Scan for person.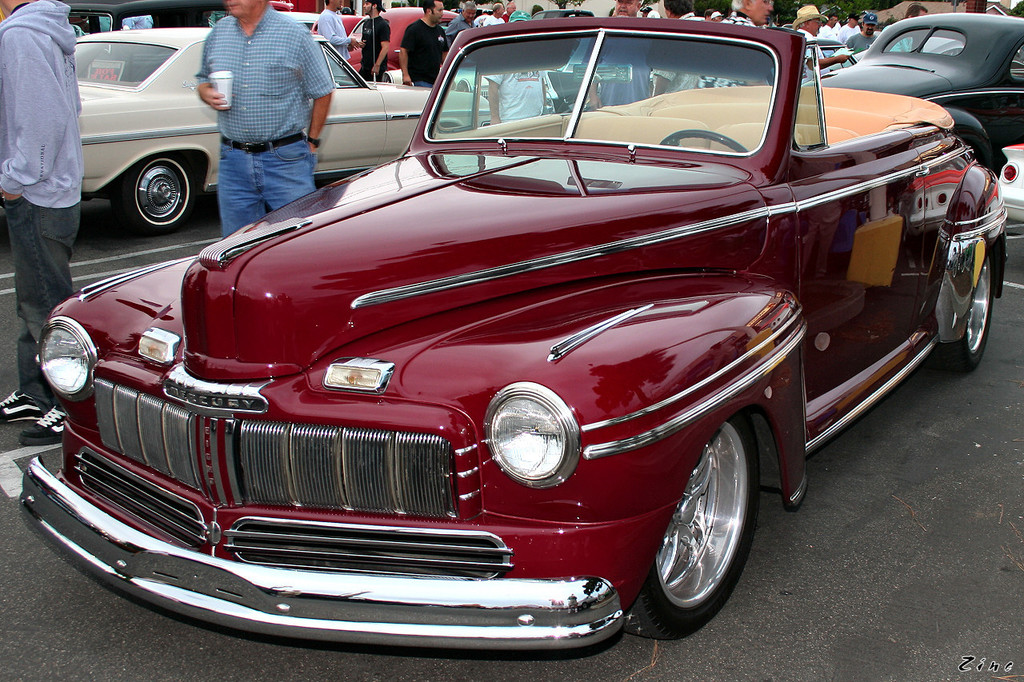
Scan result: l=476, t=0, r=506, b=30.
